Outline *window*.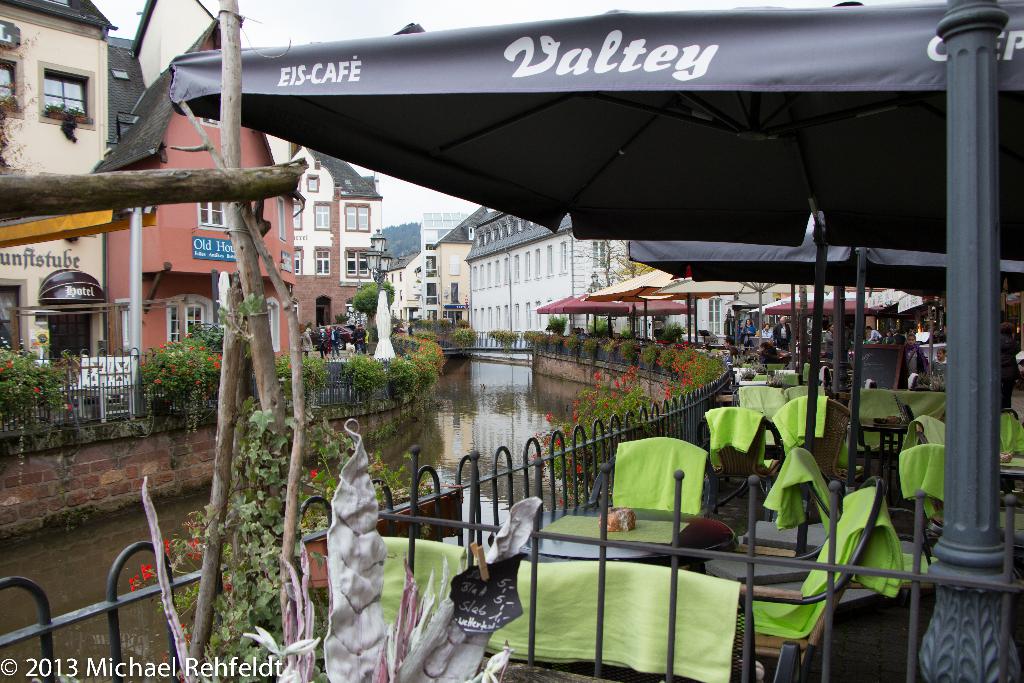
Outline: box=[203, 119, 221, 126].
